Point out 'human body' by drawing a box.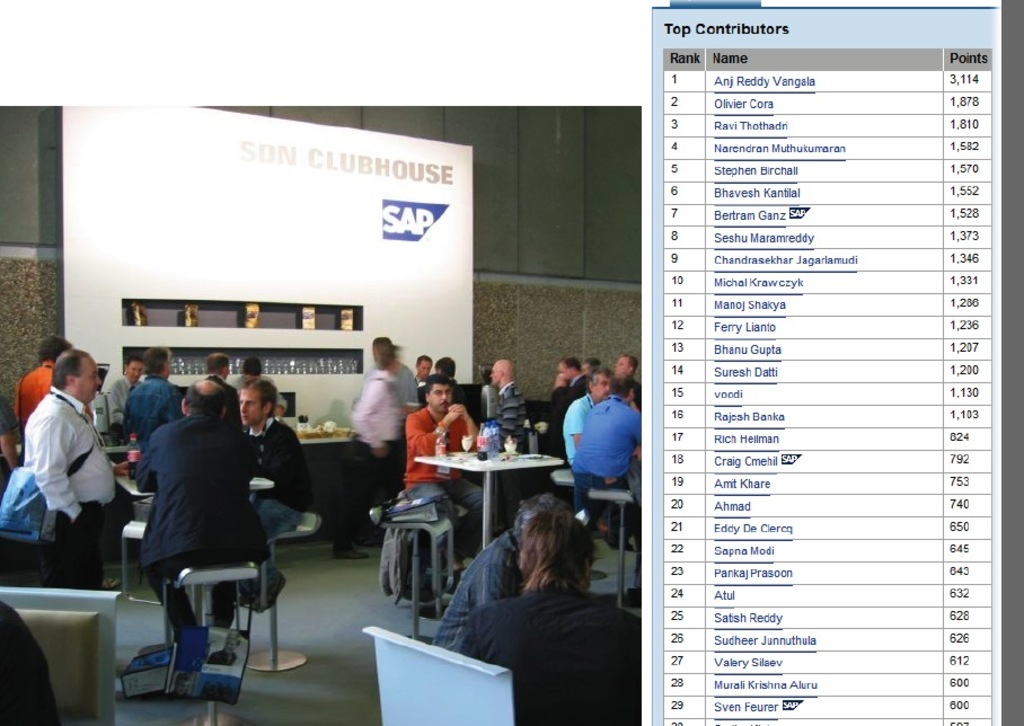
Rect(230, 377, 285, 419).
